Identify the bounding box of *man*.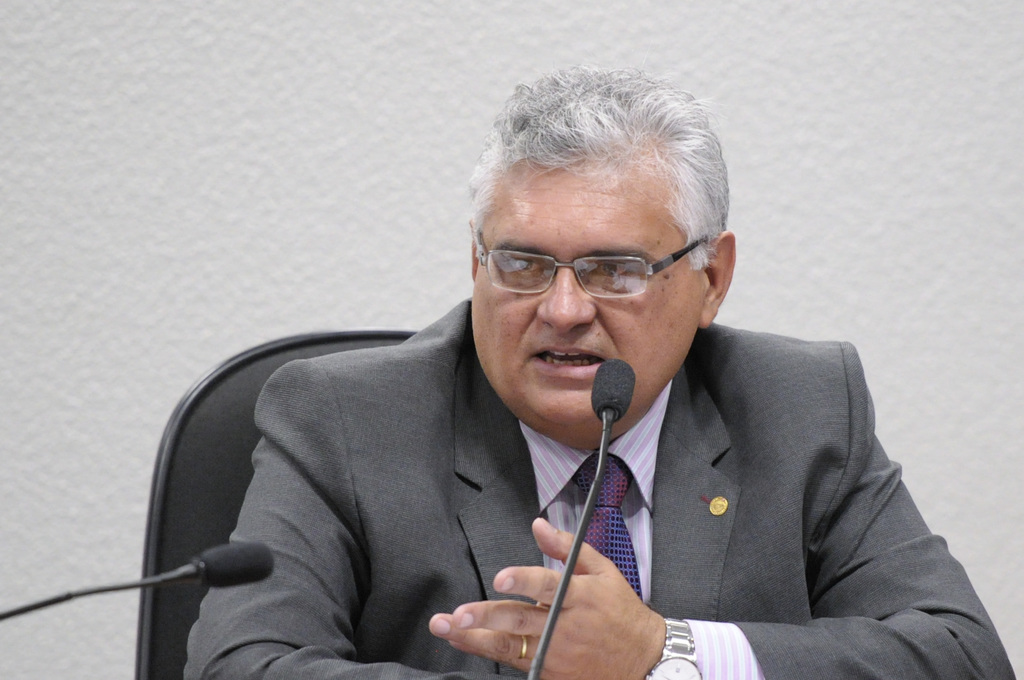
{"left": 184, "top": 65, "right": 1012, "bottom": 679}.
